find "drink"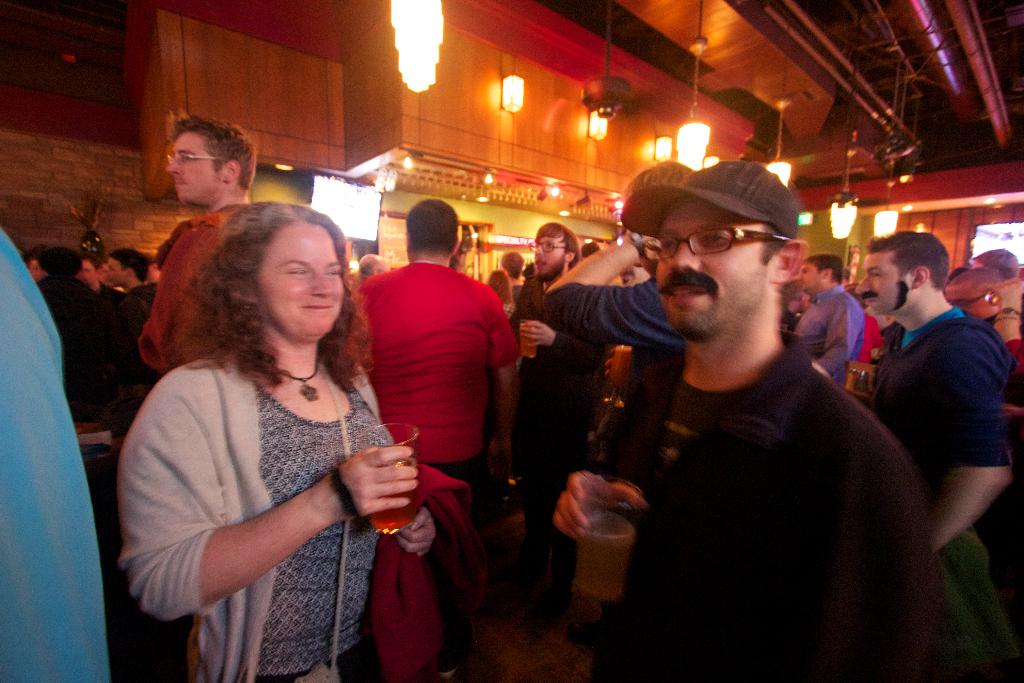
left=569, top=498, right=635, bottom=599
